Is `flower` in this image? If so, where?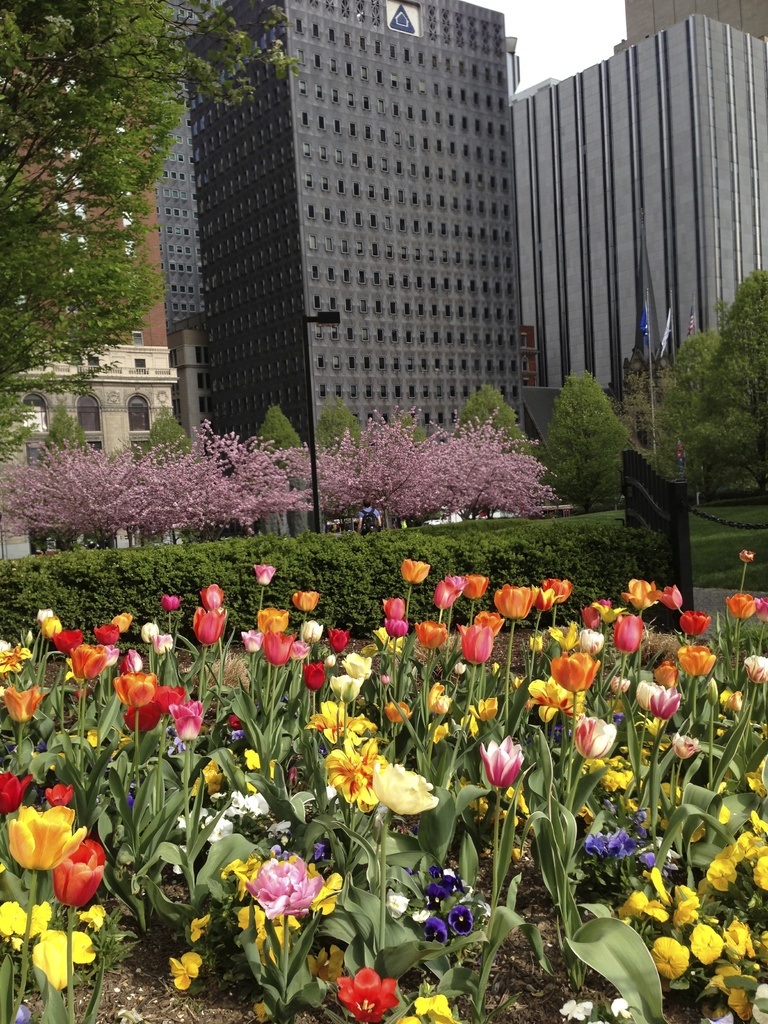
Yes, at [600, 596, 613, 605].
